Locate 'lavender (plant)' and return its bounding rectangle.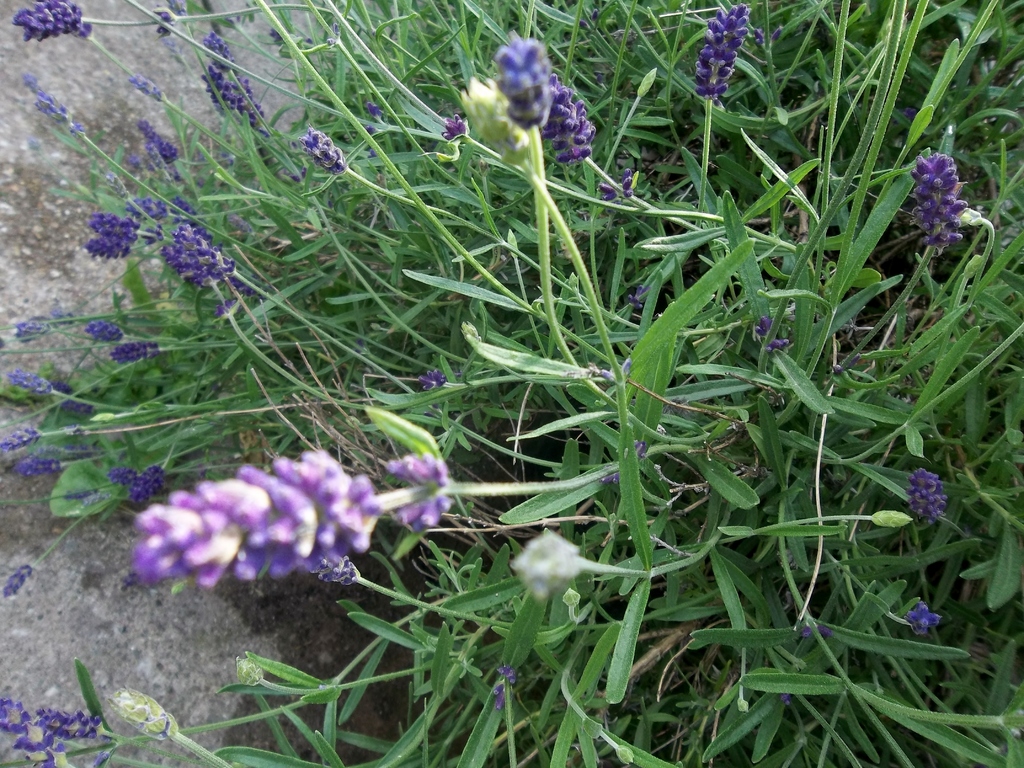
l=840, t=159, r=968, b=367.
